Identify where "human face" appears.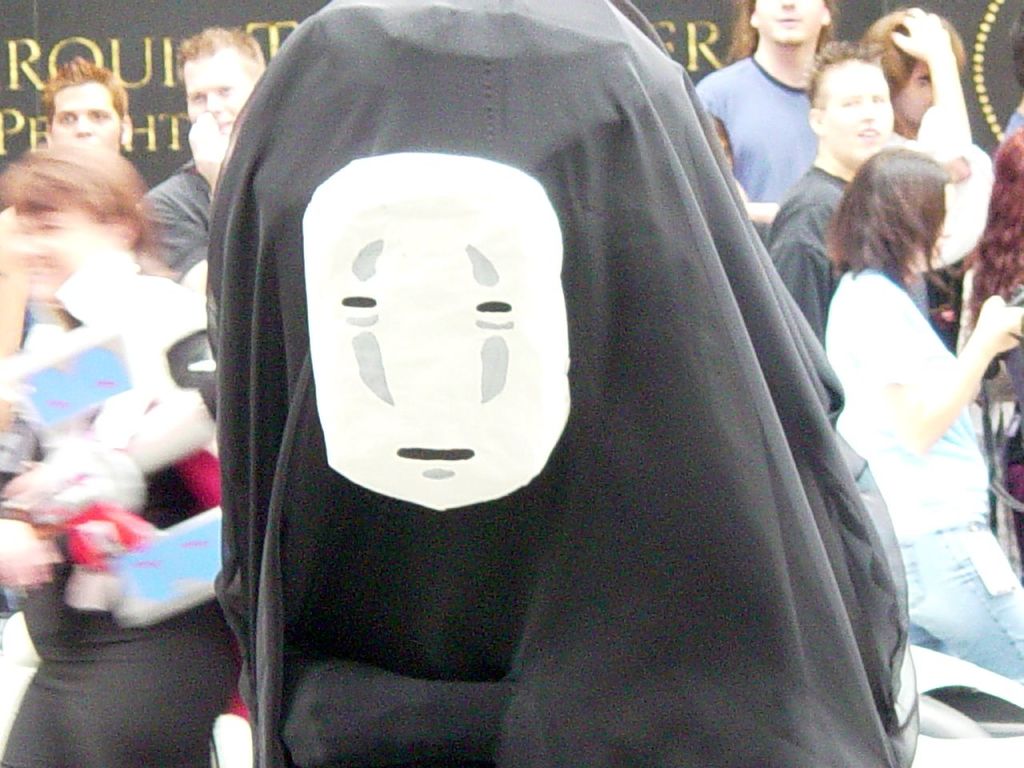
Appears at select_region(6, 208, 113, 310).
